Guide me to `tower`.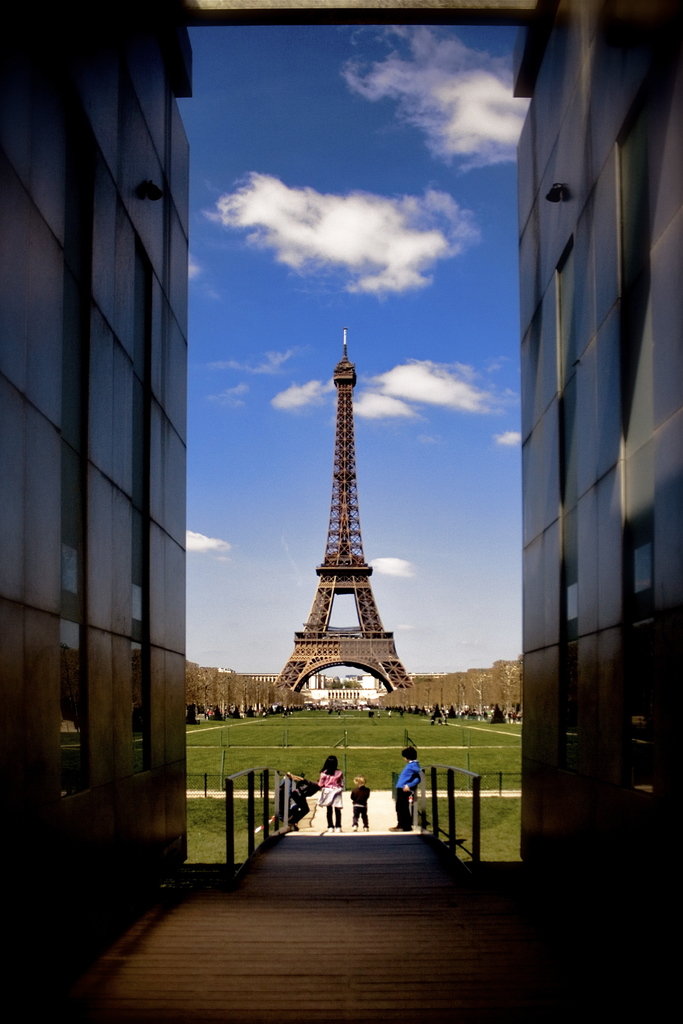
Guidance: (left=272, top=326, right=414, bottom=700).
